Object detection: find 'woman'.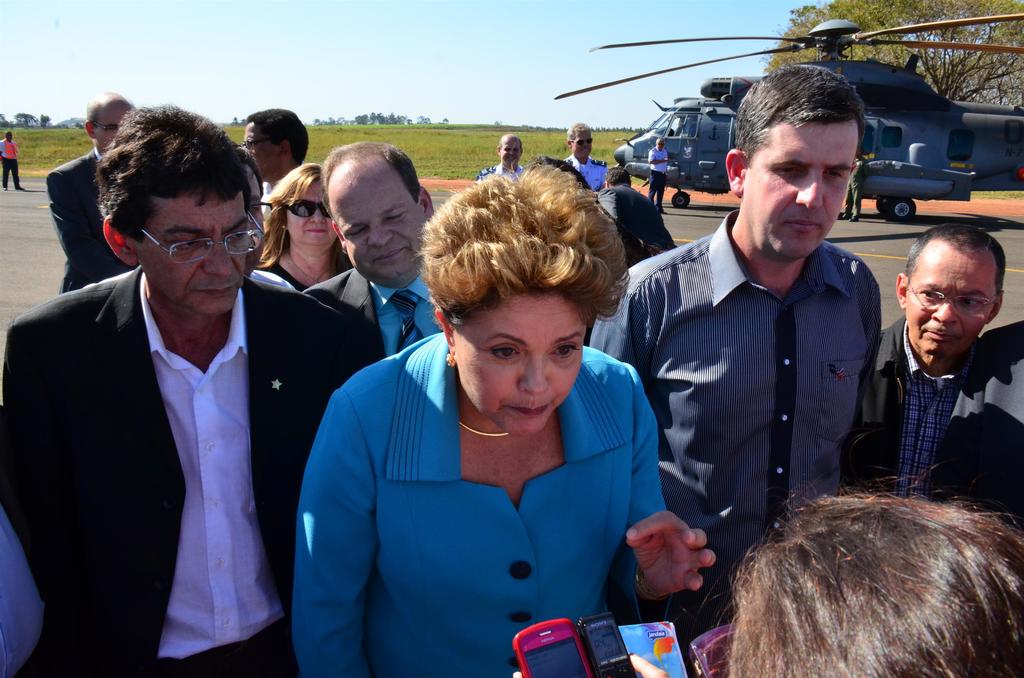
pyautogui.locateOnScreen(236, 159, 346, 303).
